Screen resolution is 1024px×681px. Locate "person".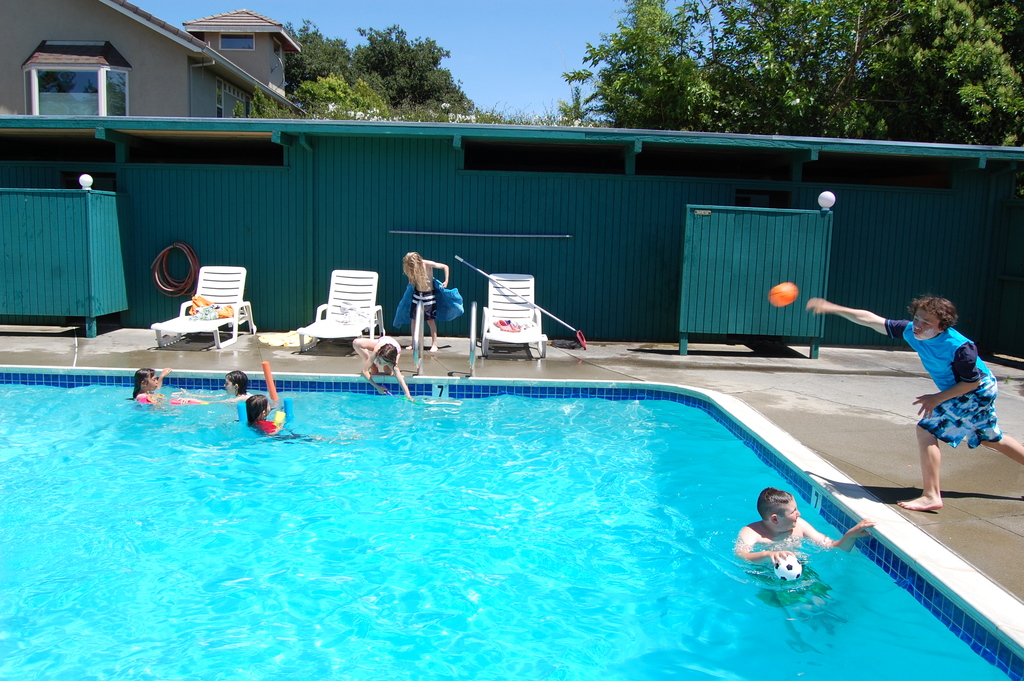
(left=408, top=249, right=449, bottom=355).
